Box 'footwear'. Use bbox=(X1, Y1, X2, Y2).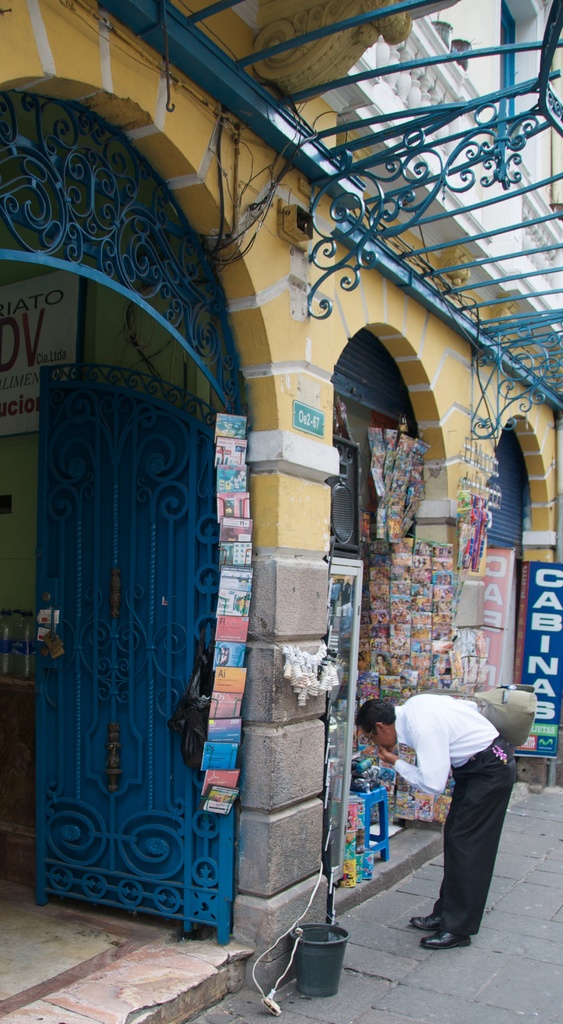
bbox=(421, 929, 474, 954).
